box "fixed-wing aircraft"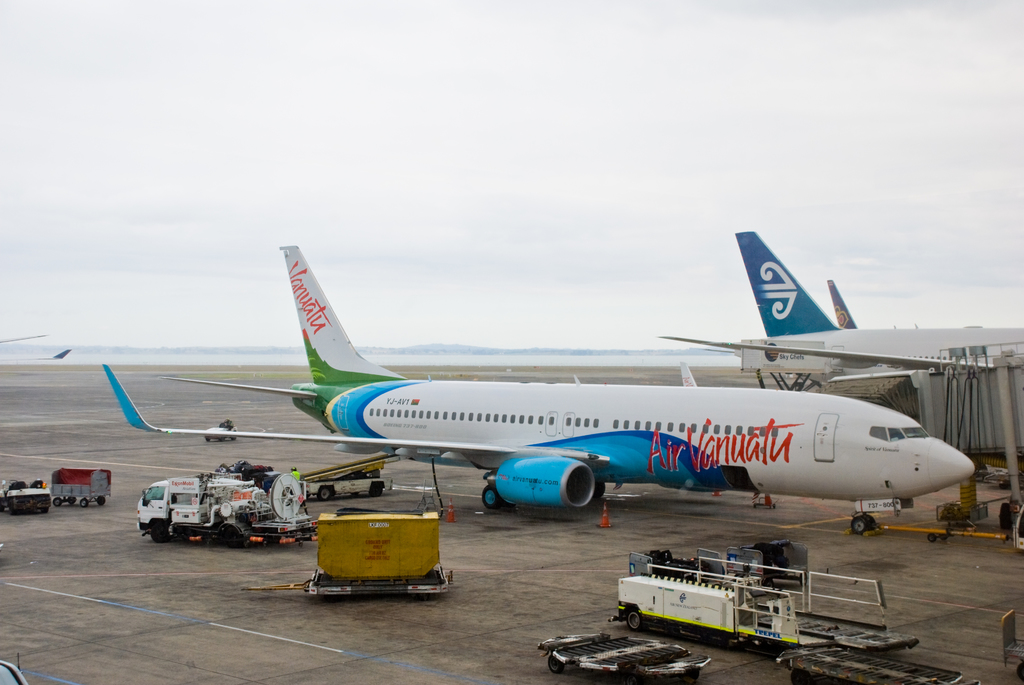
(left=102, top=247, right=977, bottom=531)
